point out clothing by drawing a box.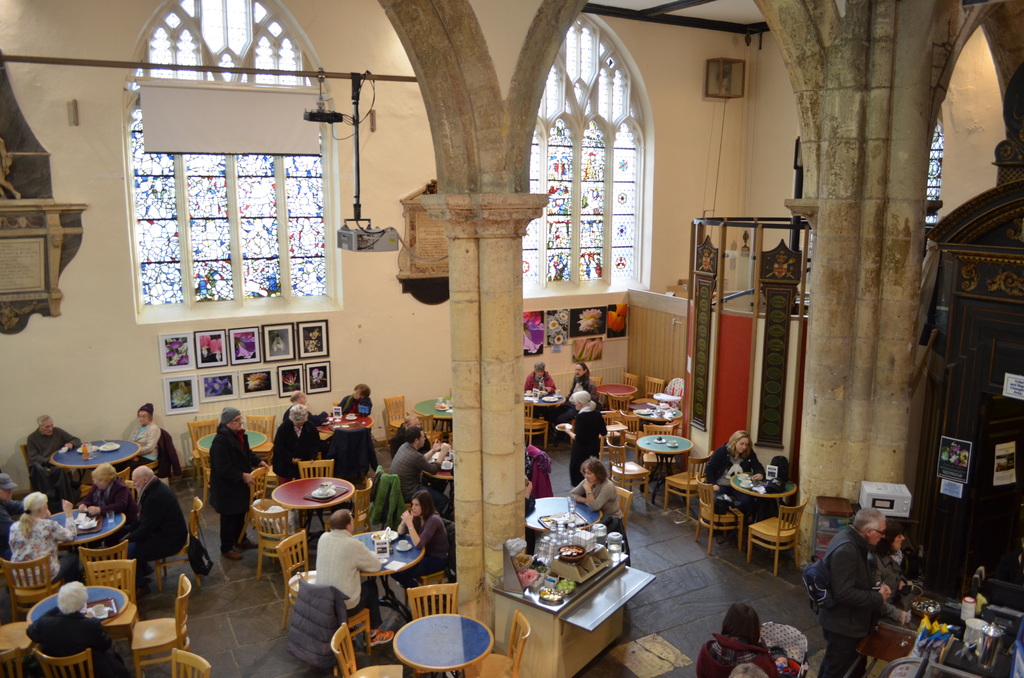
[811, 511, 907, 654].
